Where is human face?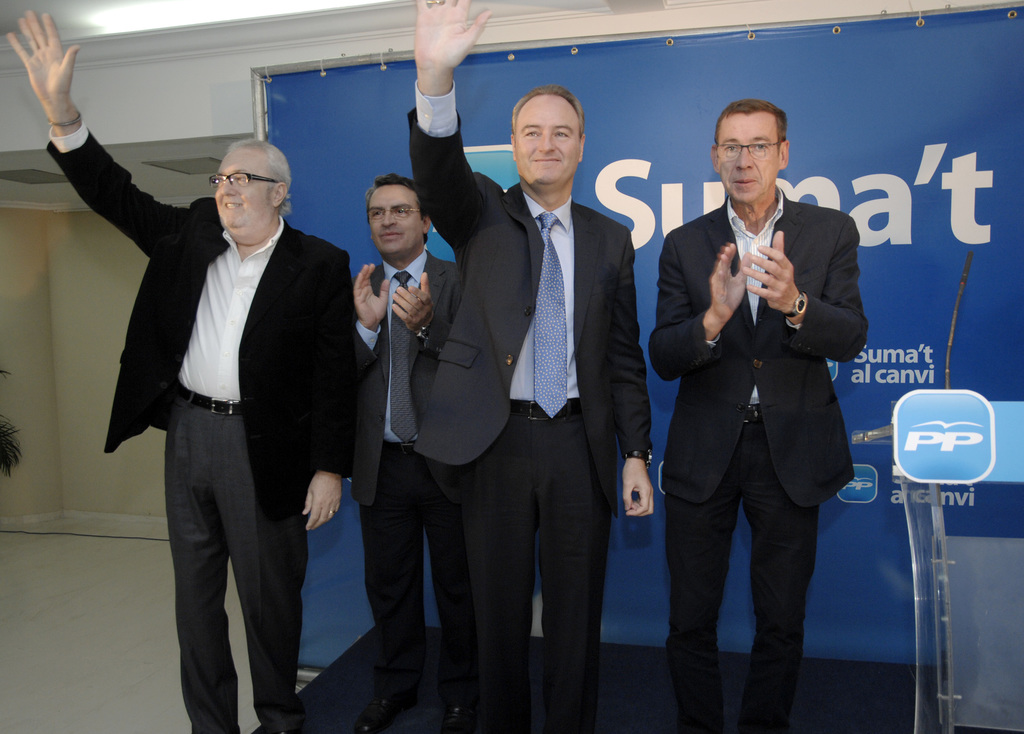
detection(213, 148, 269, 230).
